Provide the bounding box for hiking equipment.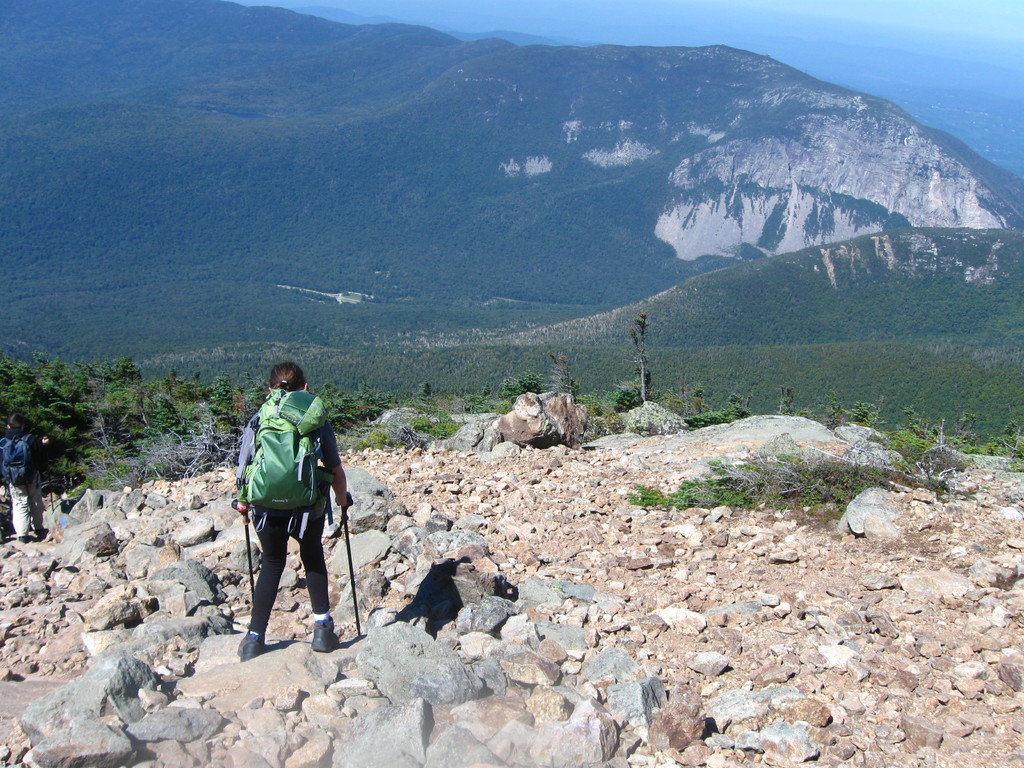
Rect(235, 627, 267, 660).
